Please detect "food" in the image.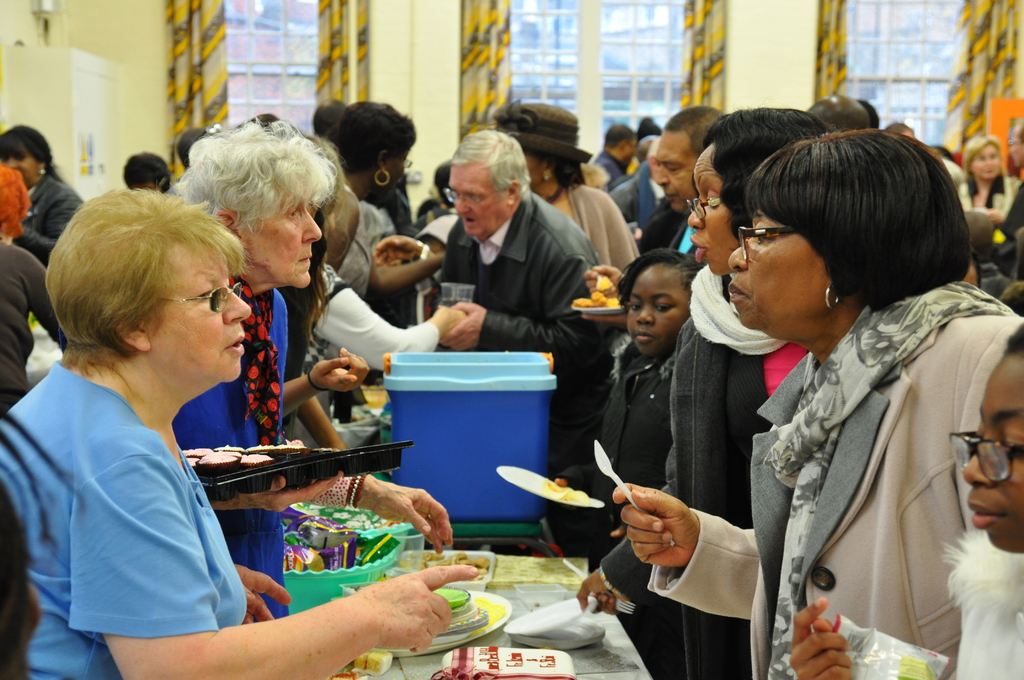
(431,585,505,635).
